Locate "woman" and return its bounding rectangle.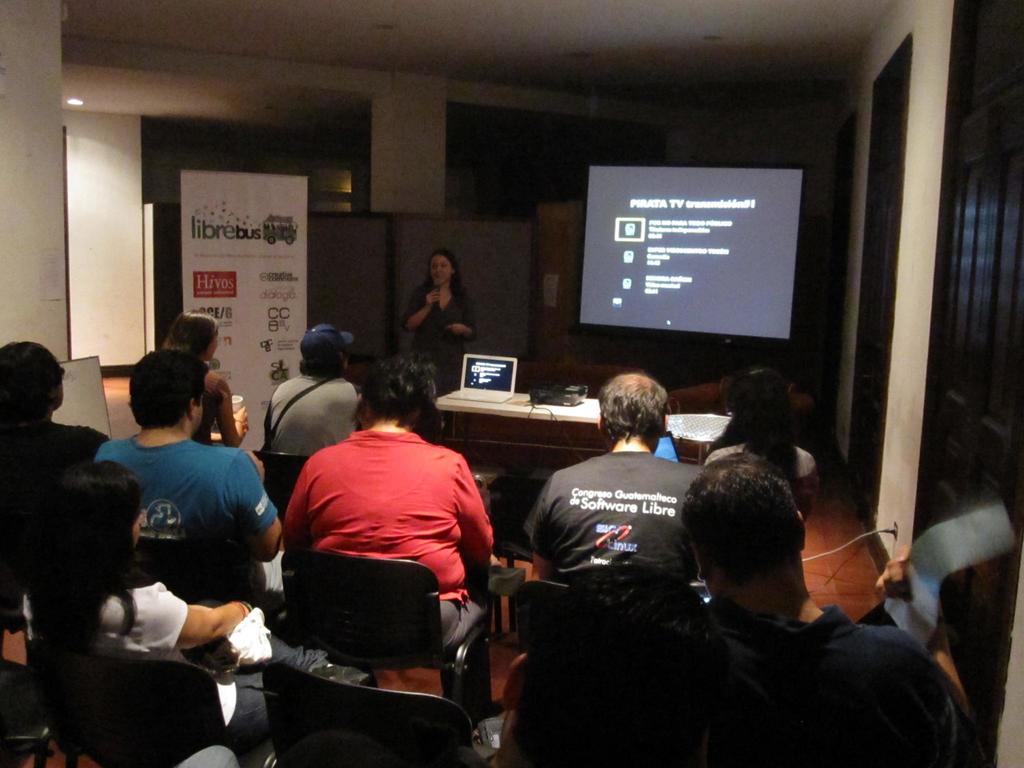
(705,362,816,495).
